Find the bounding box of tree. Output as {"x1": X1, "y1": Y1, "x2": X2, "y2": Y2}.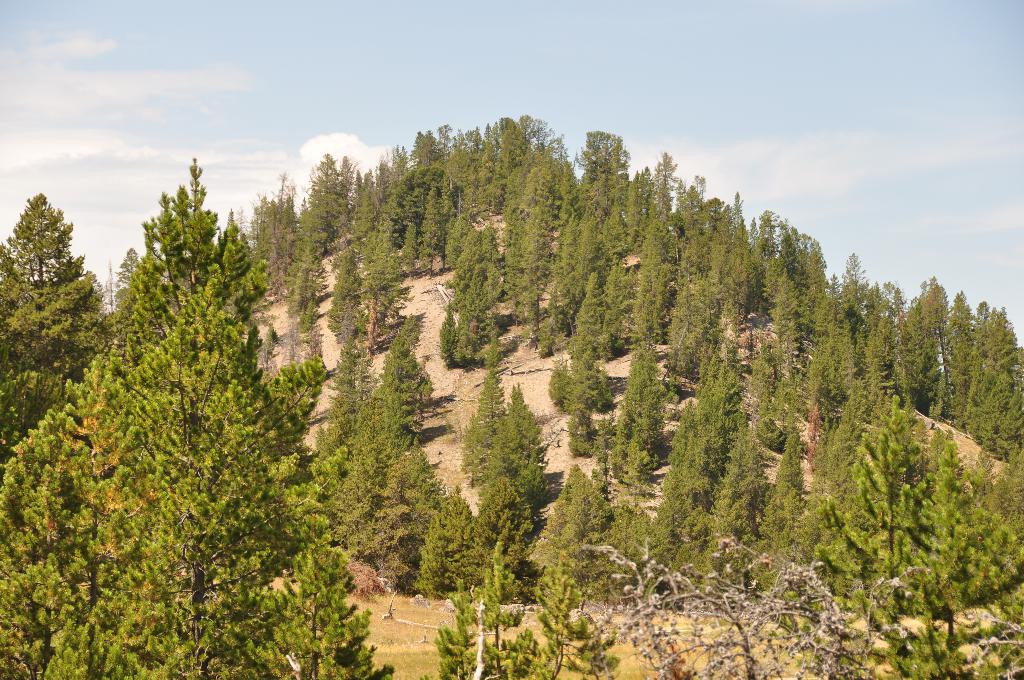
{"x1": 805, "y1": 313, "x2": 851, "y2": 446}.
